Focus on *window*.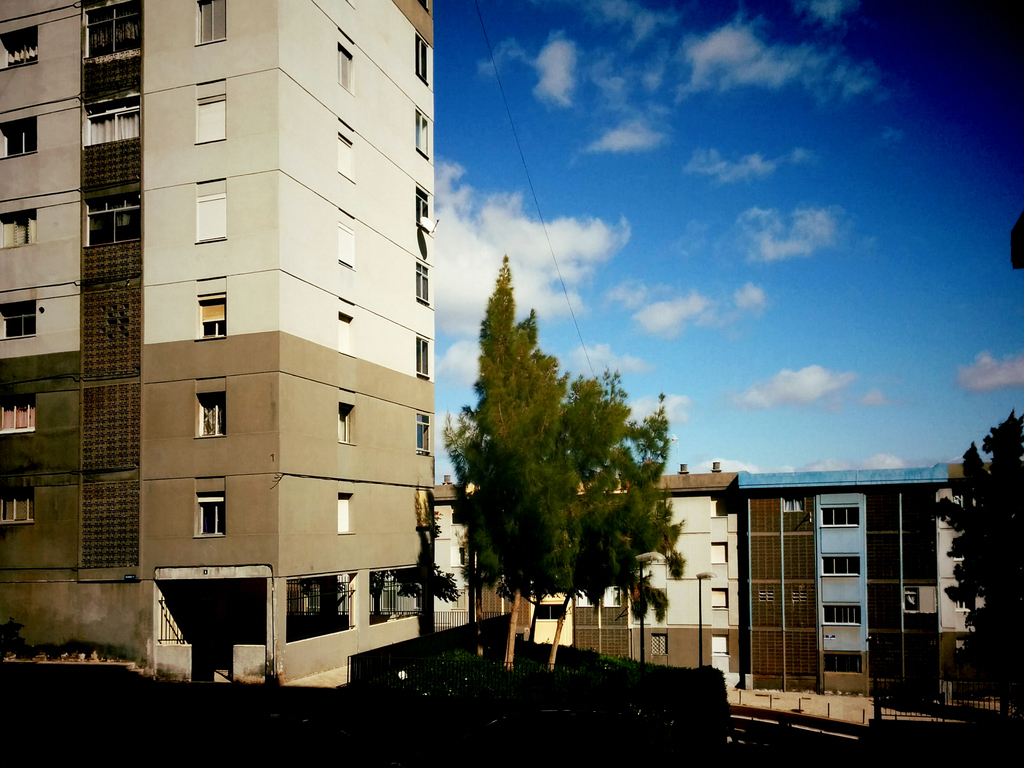
Focused at <region>413, 263, 429, 309</region>.
